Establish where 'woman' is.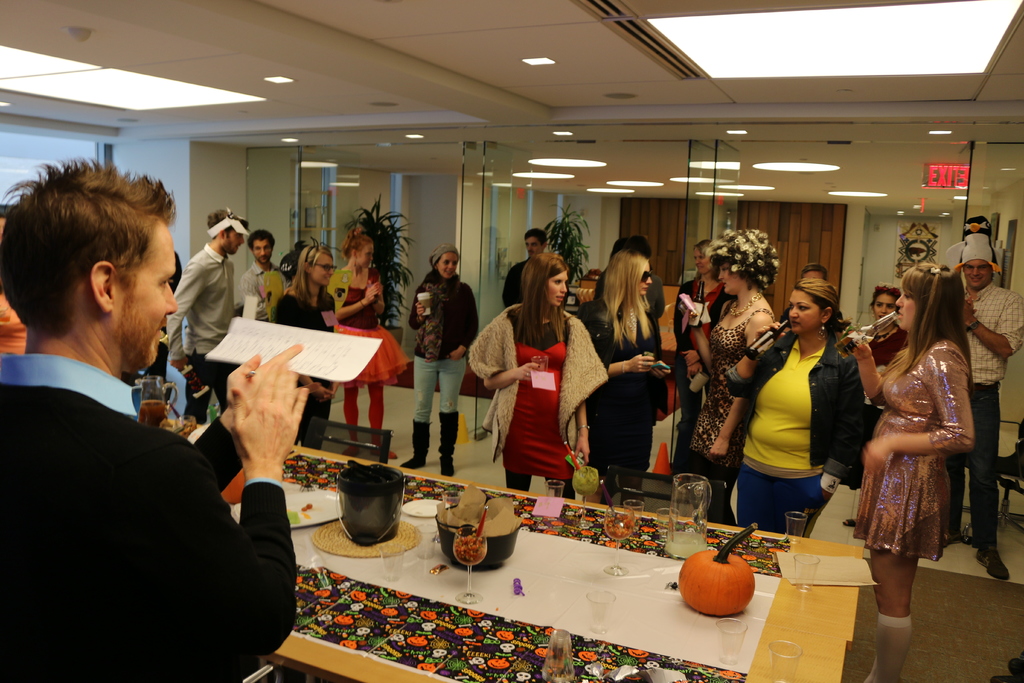
Established at 666,233,729,459.
